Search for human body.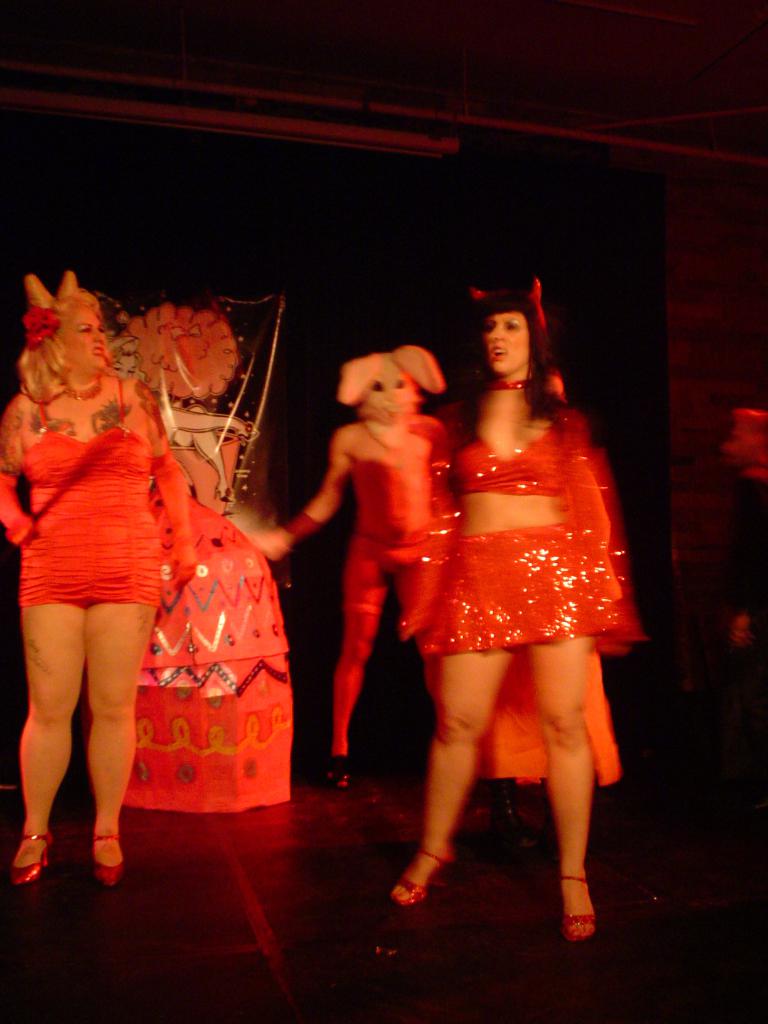
Found at [0, 277, 206, 889].
